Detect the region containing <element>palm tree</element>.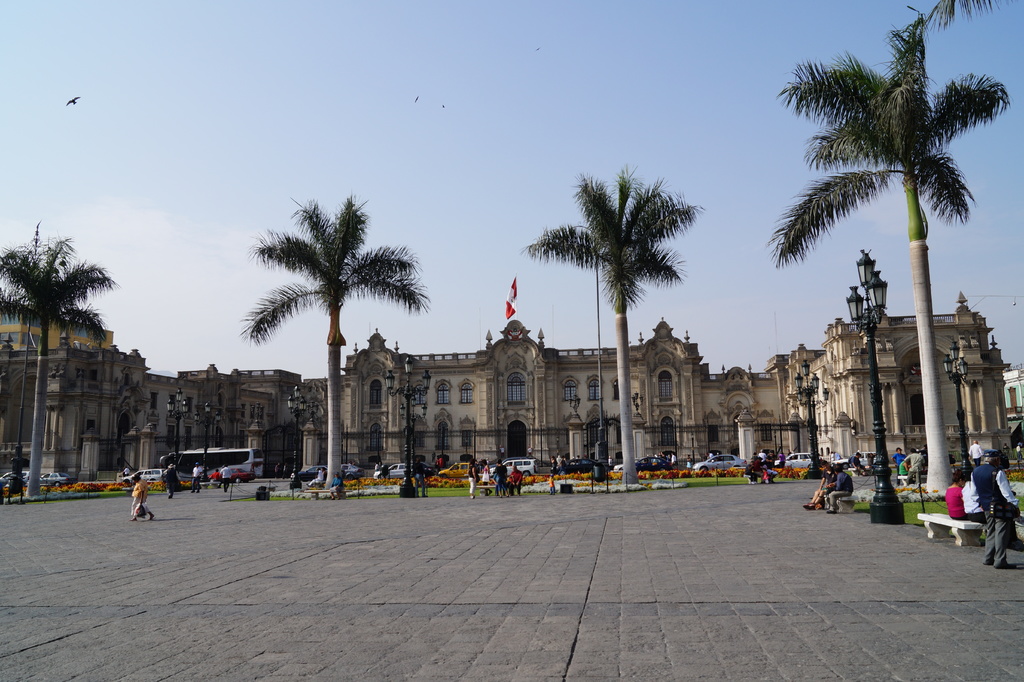
region(7, 240, 102, 498).
